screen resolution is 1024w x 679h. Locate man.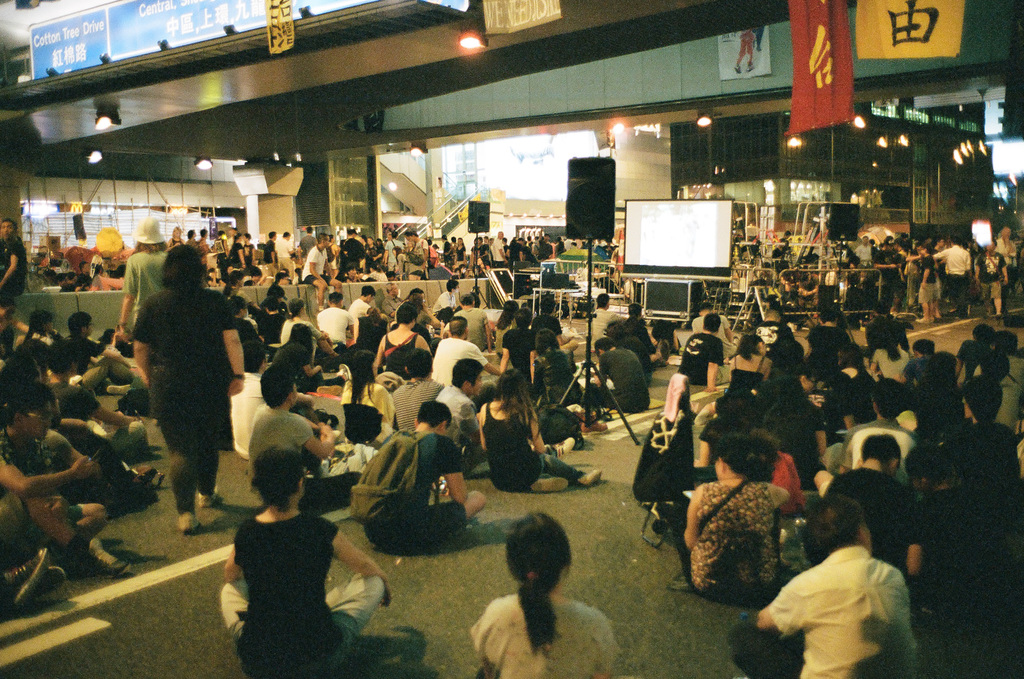
bbox(971, 348, 1021, 434).
